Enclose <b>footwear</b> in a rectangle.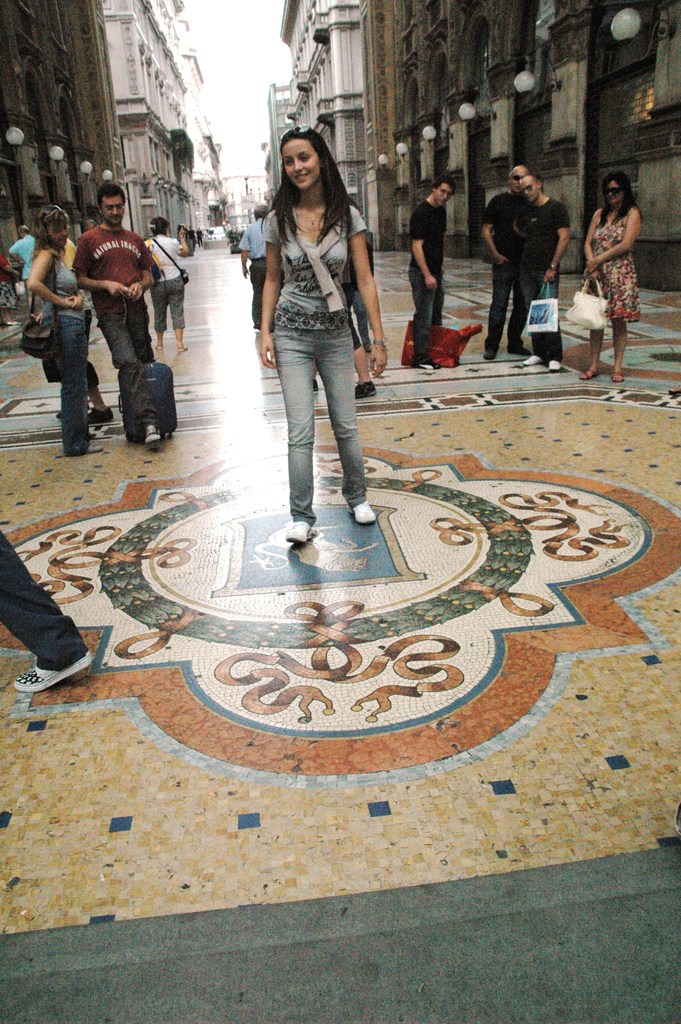
{"left": 481, "top": 349, "right": 498, "bottom": 360}.
